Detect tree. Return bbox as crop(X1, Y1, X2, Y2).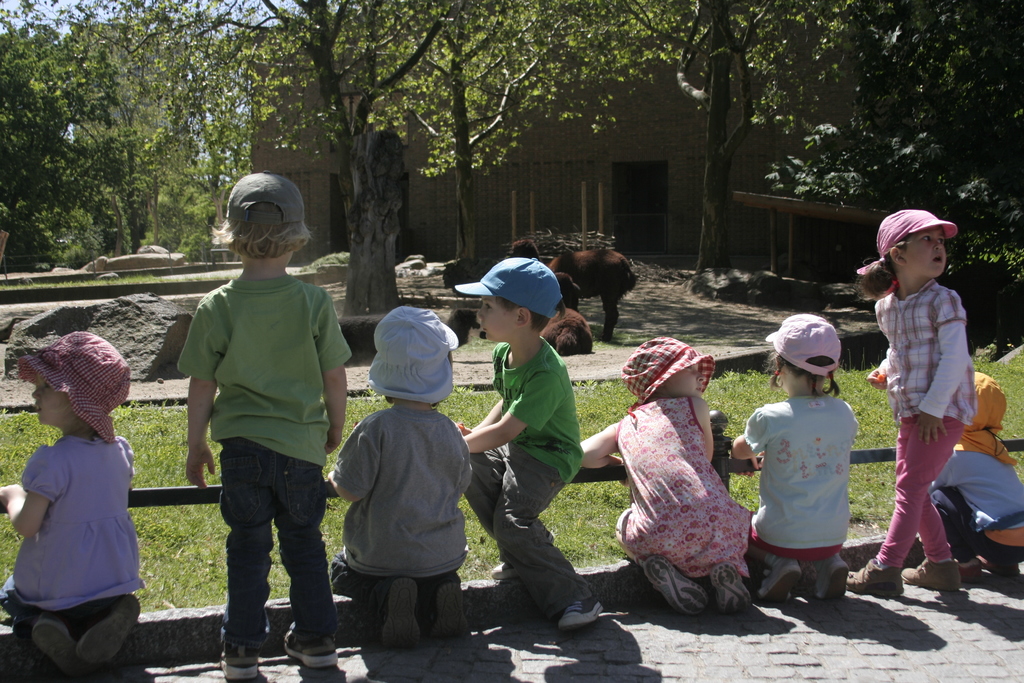
crop(0, 21, 138, 278).
